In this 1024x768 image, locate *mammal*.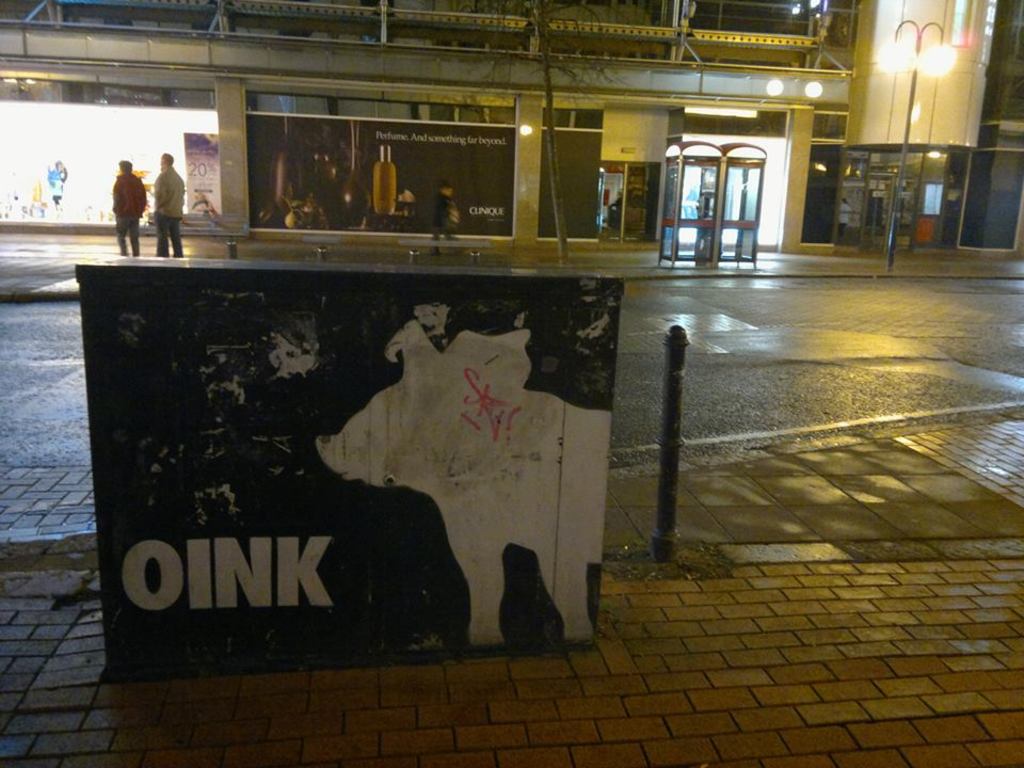
Bounding box: left=43, top=162, right=75, bottom=208.
